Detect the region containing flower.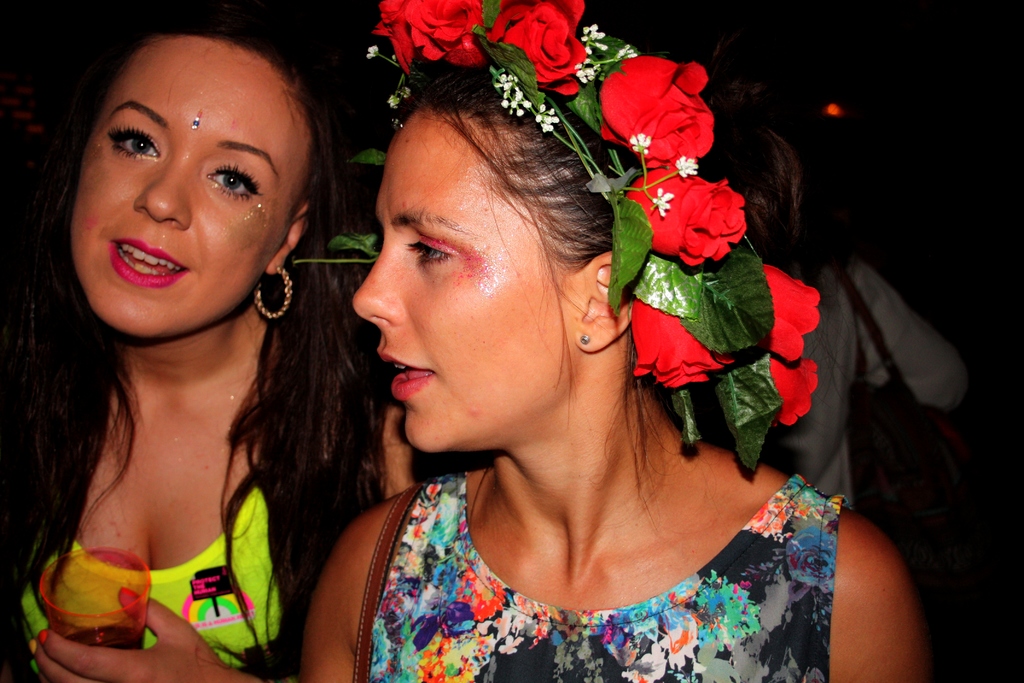
Rect(483, 0, 582, 99).
